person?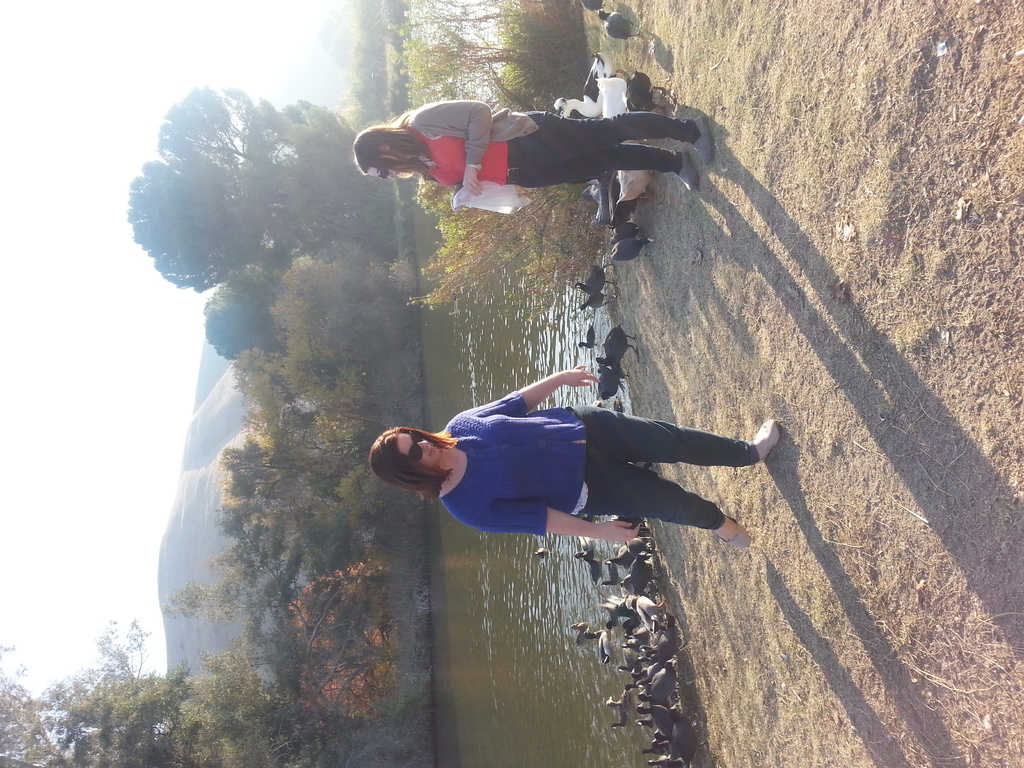
373 362 783 540
